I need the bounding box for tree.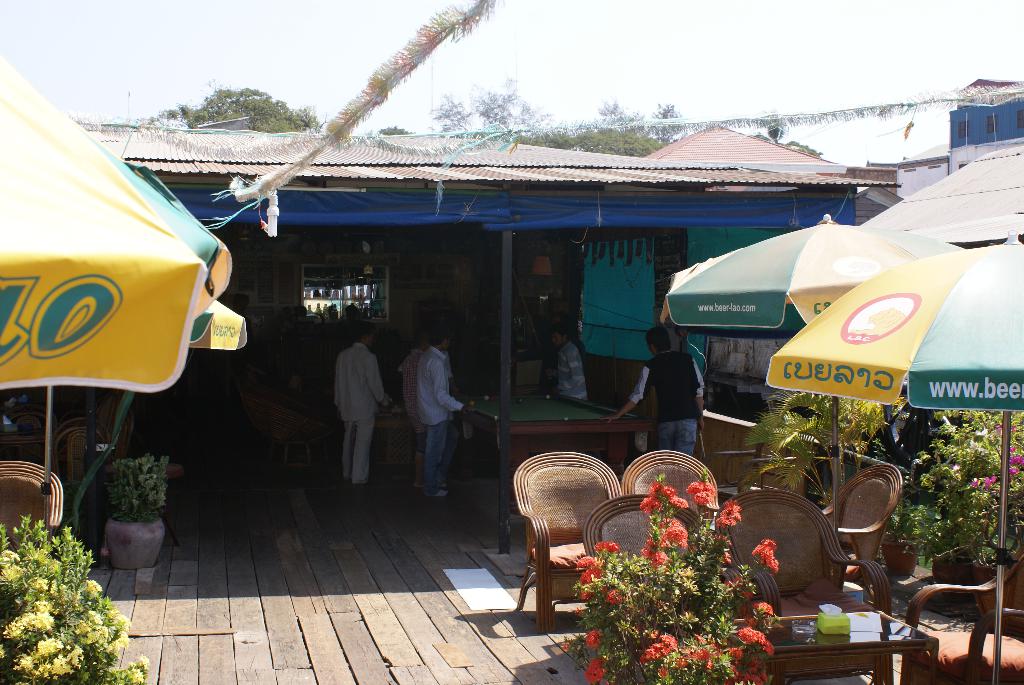
Here it is: pyautogui.locateOnScreen(428, 75, 557, 150).
